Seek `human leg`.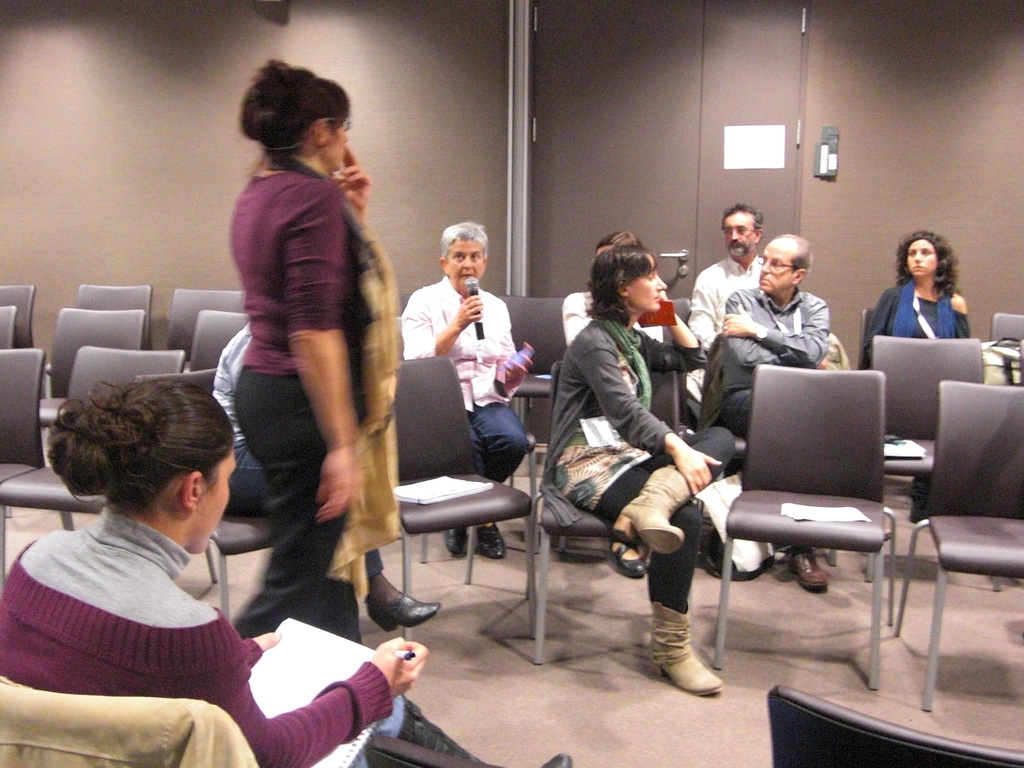
[left=350, top=693, right=567, bottom=767].
